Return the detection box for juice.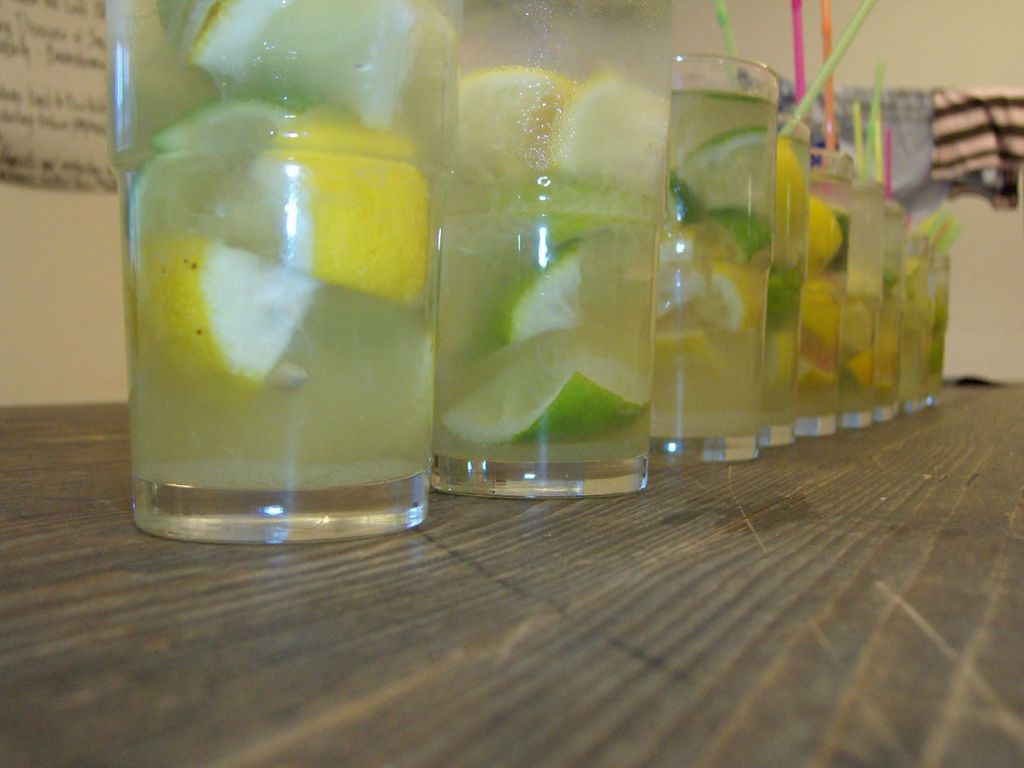
[left=909, top=260, right=956, bottom=397].
